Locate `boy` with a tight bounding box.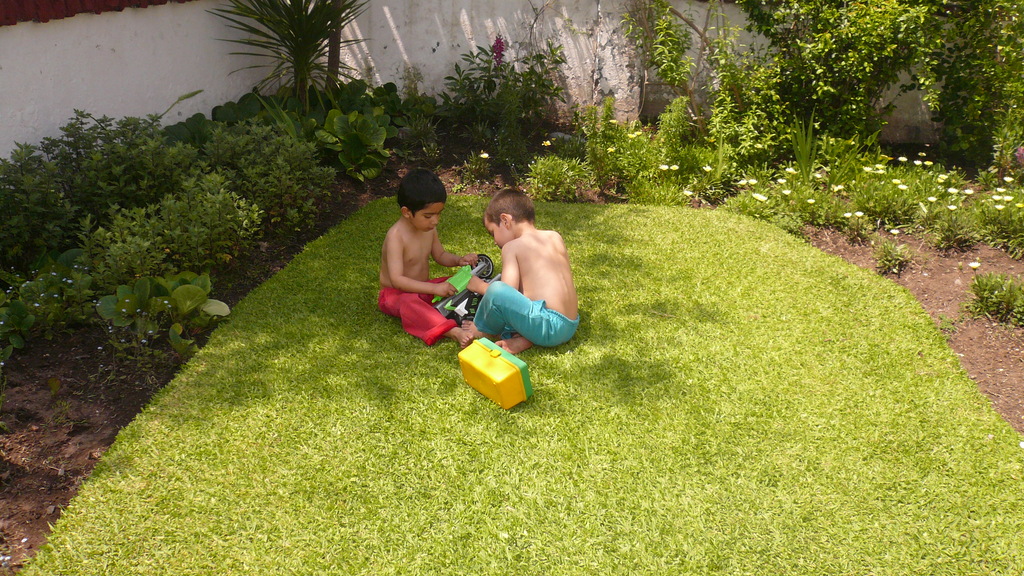
[left=363, top=170, right=477, bottom=354].
